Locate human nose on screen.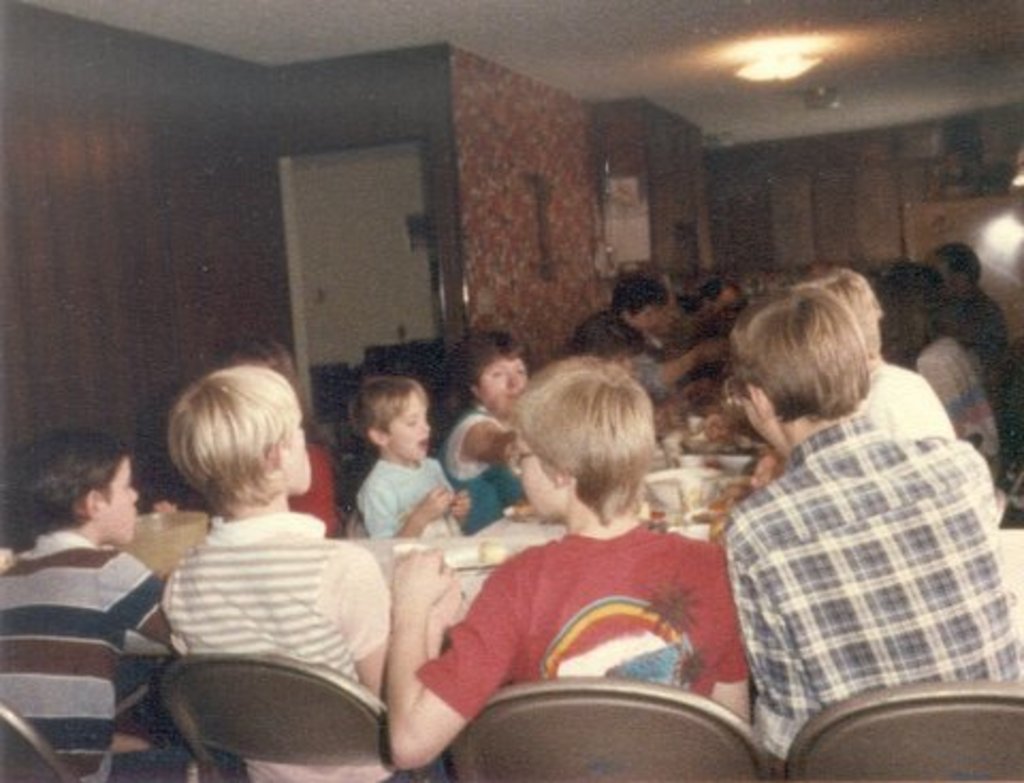
On screen at x1=503, y1=373, x2=521, y2=384.
